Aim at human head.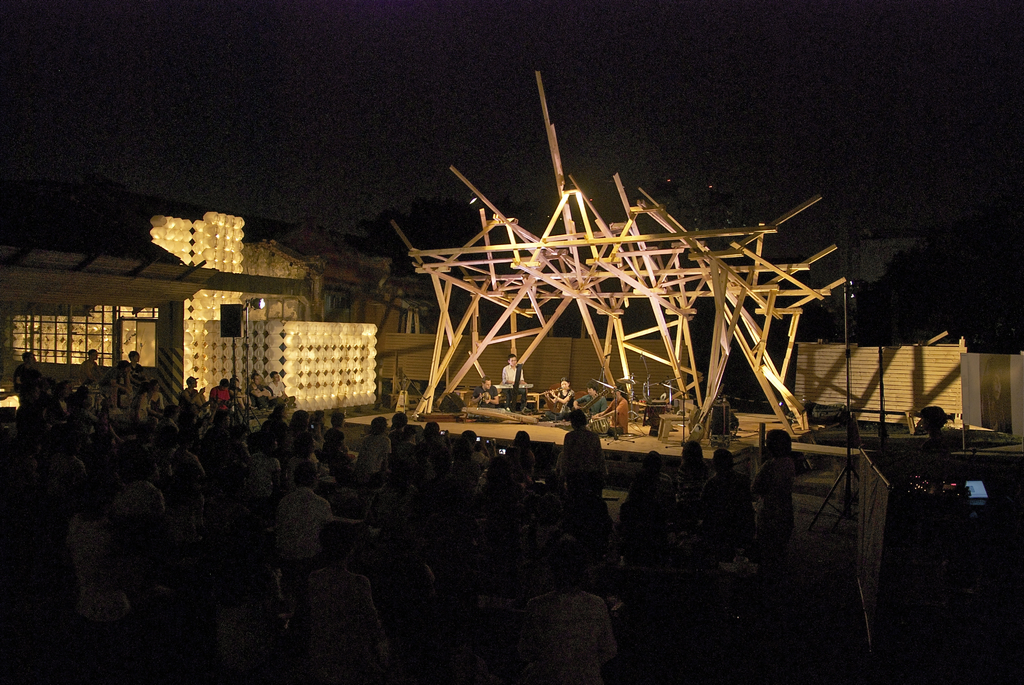
Aimed at [left=233, top=422, right=248, bottom=446].
